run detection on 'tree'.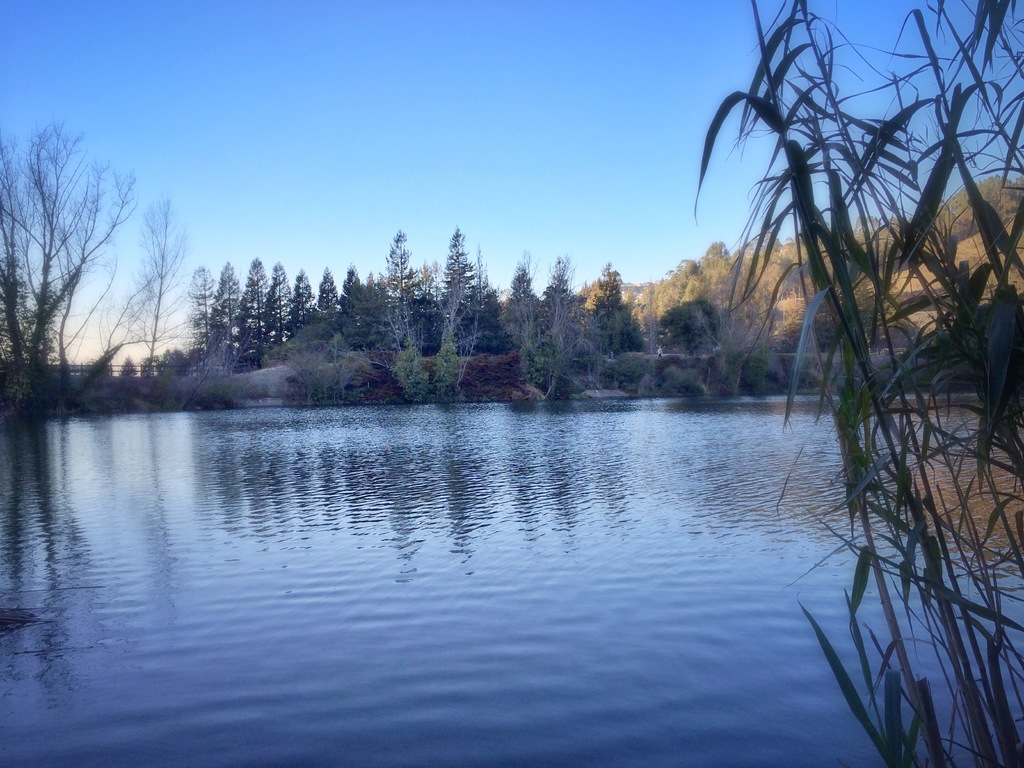
Result: 0, 109, 140, 406.
